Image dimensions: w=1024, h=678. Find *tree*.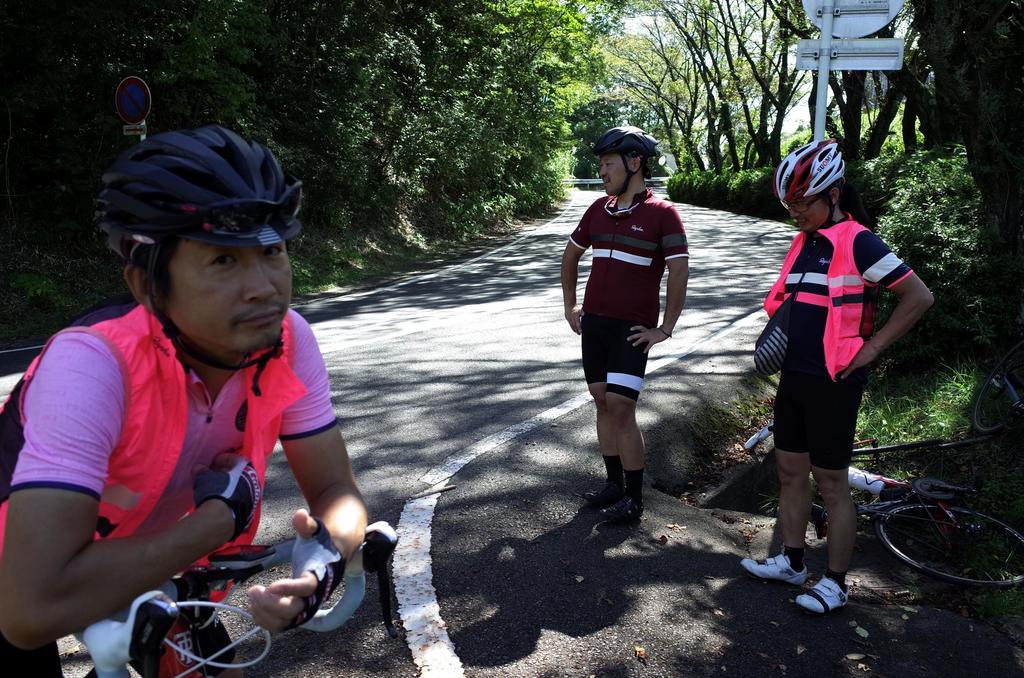
[908,0,1023,380].
